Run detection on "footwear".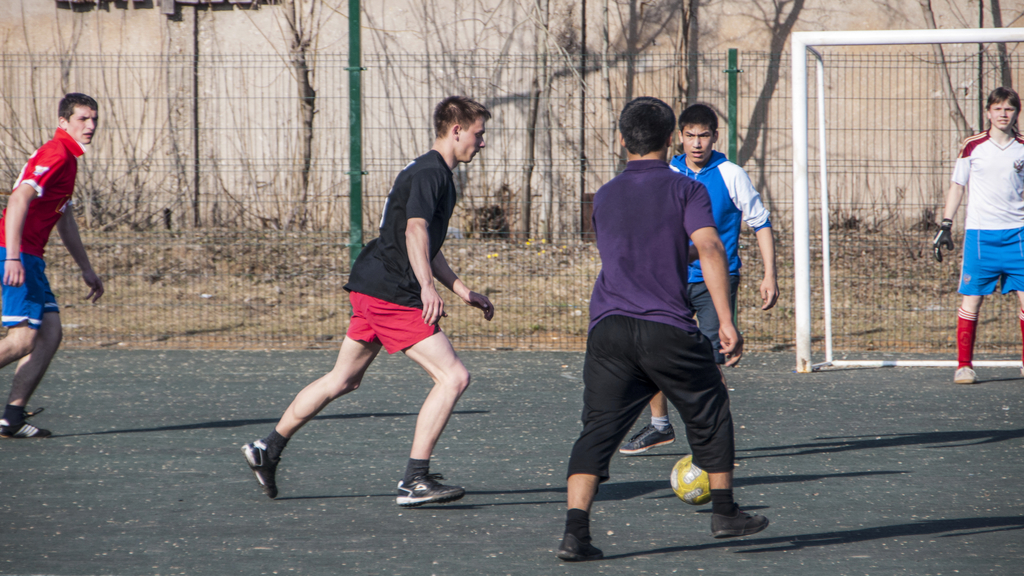
Result: (left=237, top=430, right=296, bottom=492).
